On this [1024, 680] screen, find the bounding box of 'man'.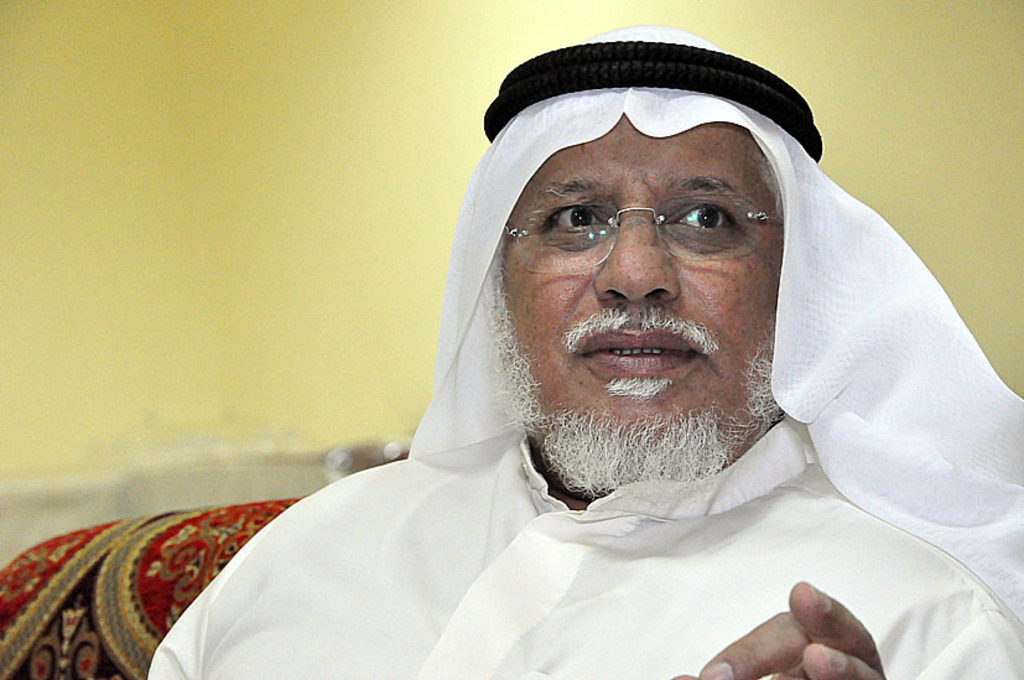
Bounding box: x1=121, y1=53, x2=1023, y2=670.
